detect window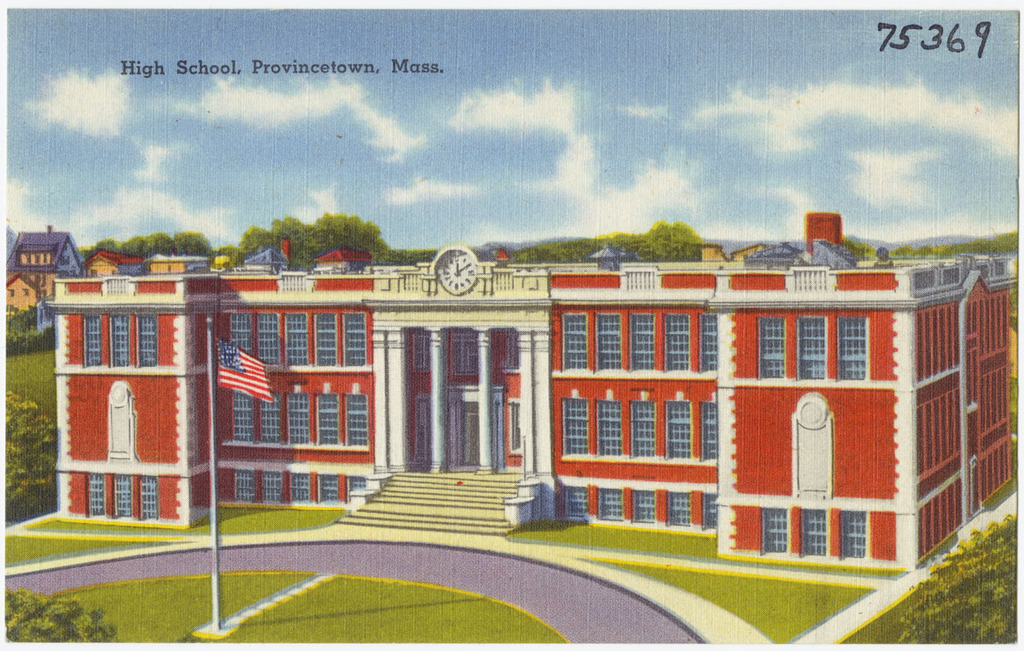
[x1=631, y1=315, x2=658, y2=373]
